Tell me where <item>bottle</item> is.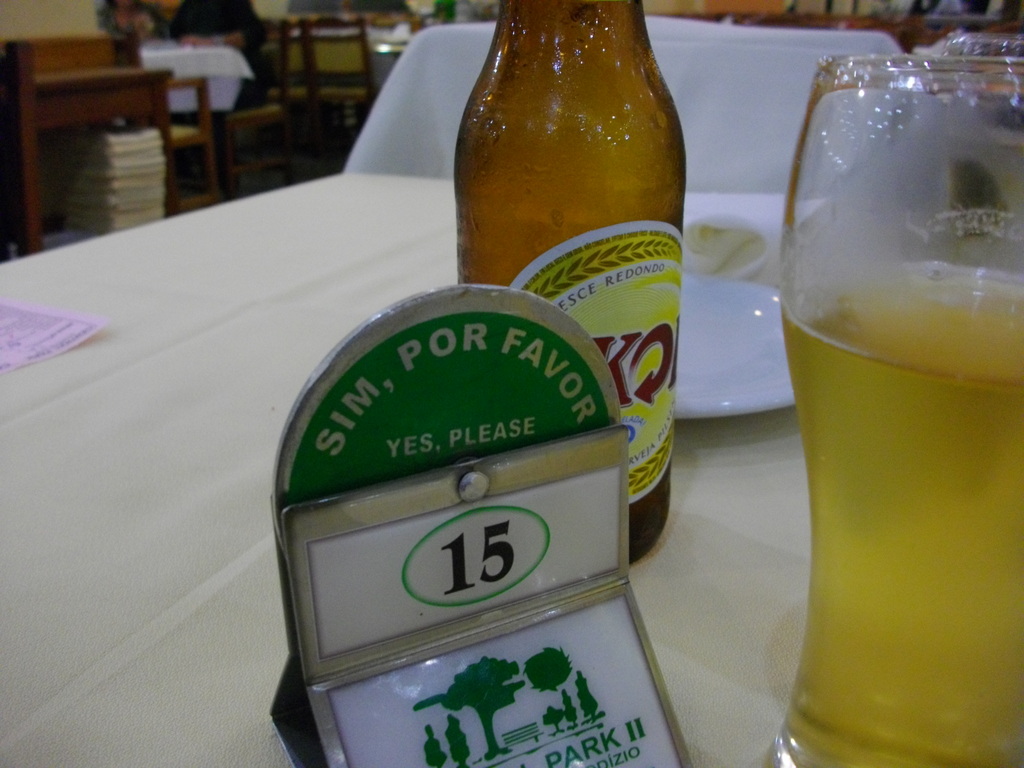
<item>bottle</item> is at 453/0/687/564.
